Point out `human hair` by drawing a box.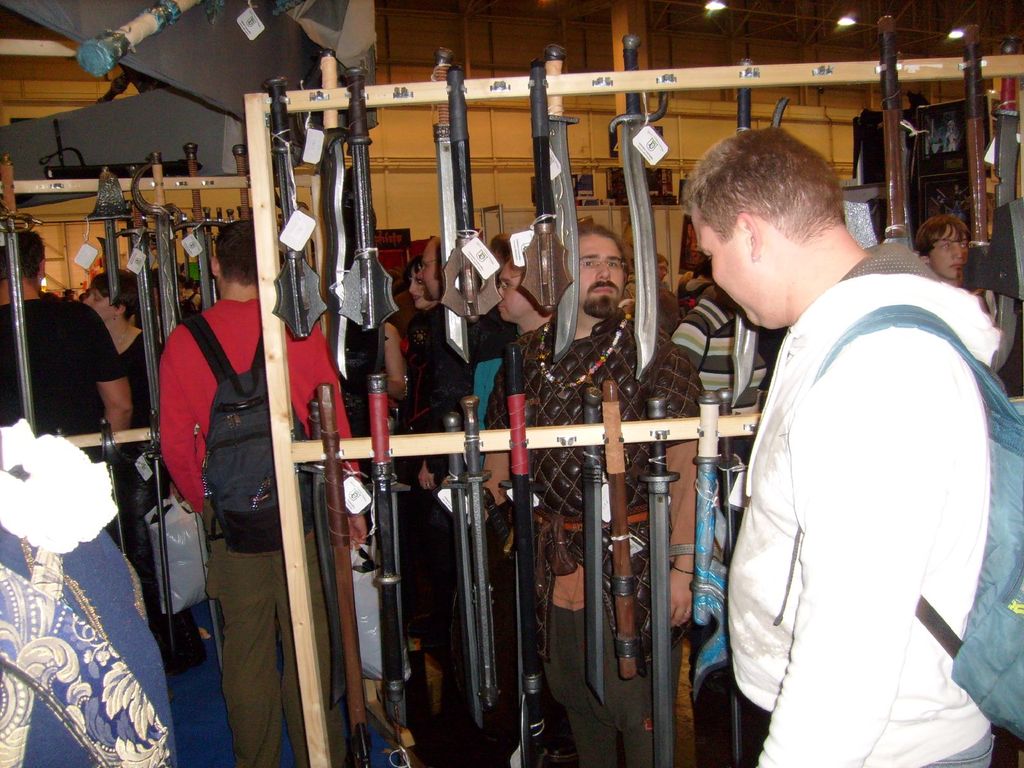
(x1=565, y1=214, x2=625, y2=262).
